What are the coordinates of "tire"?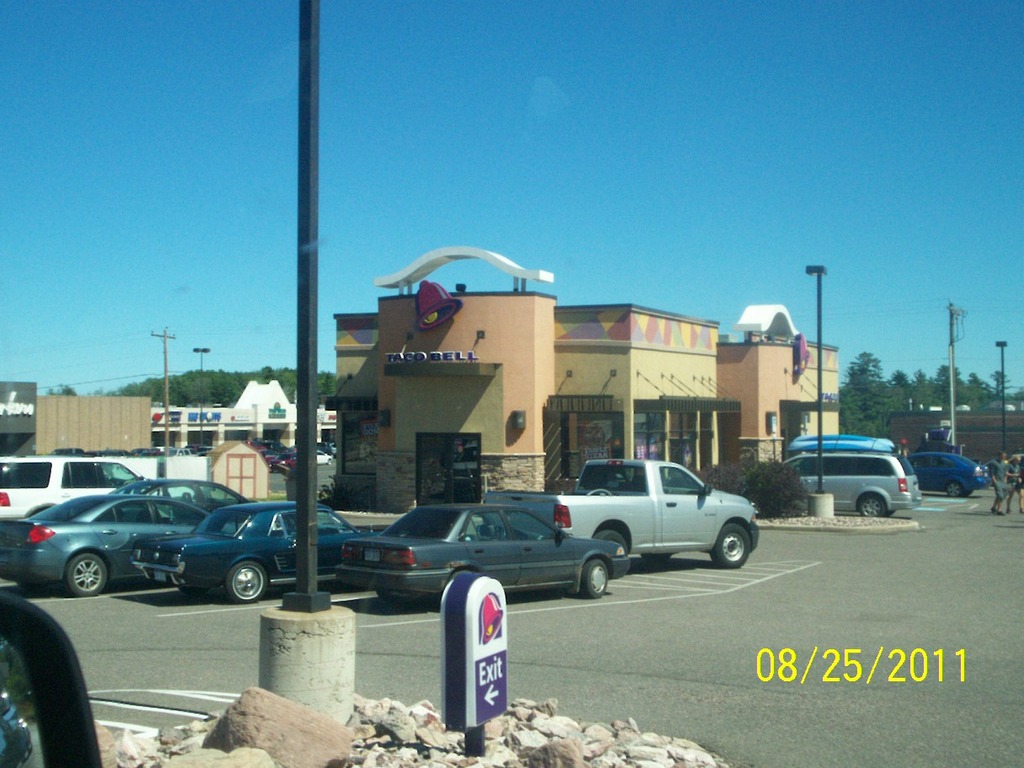
[left=860, top=495, right=891, bottom=519].
